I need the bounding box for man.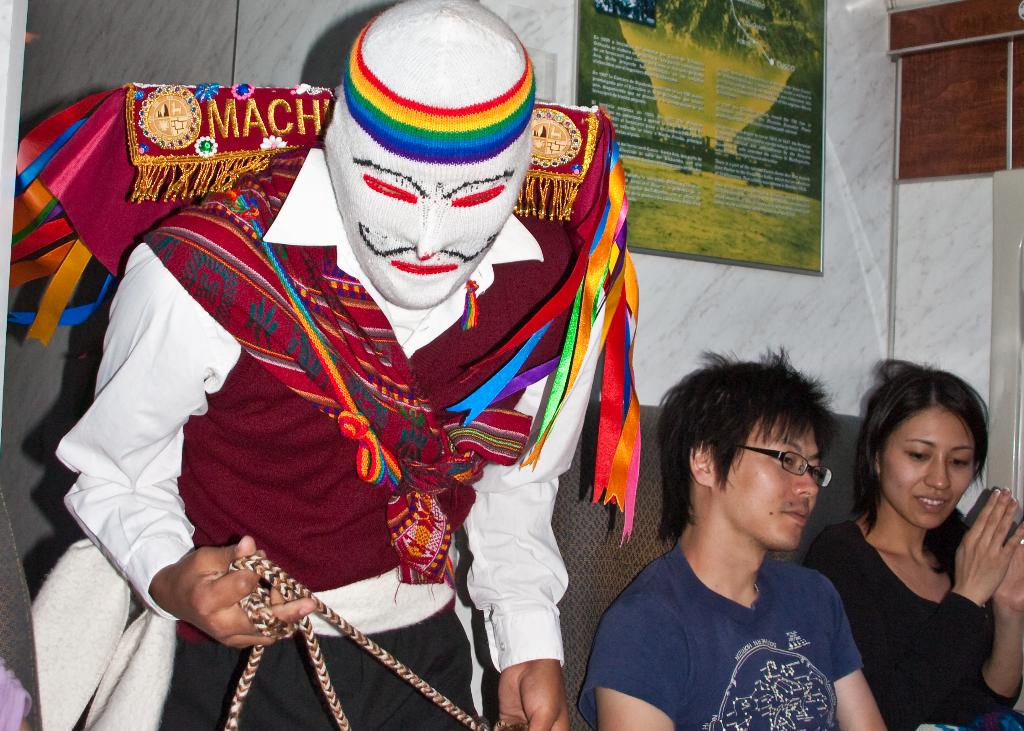
Here it is: x1=577 y1=344 x2=886 y2=730.
